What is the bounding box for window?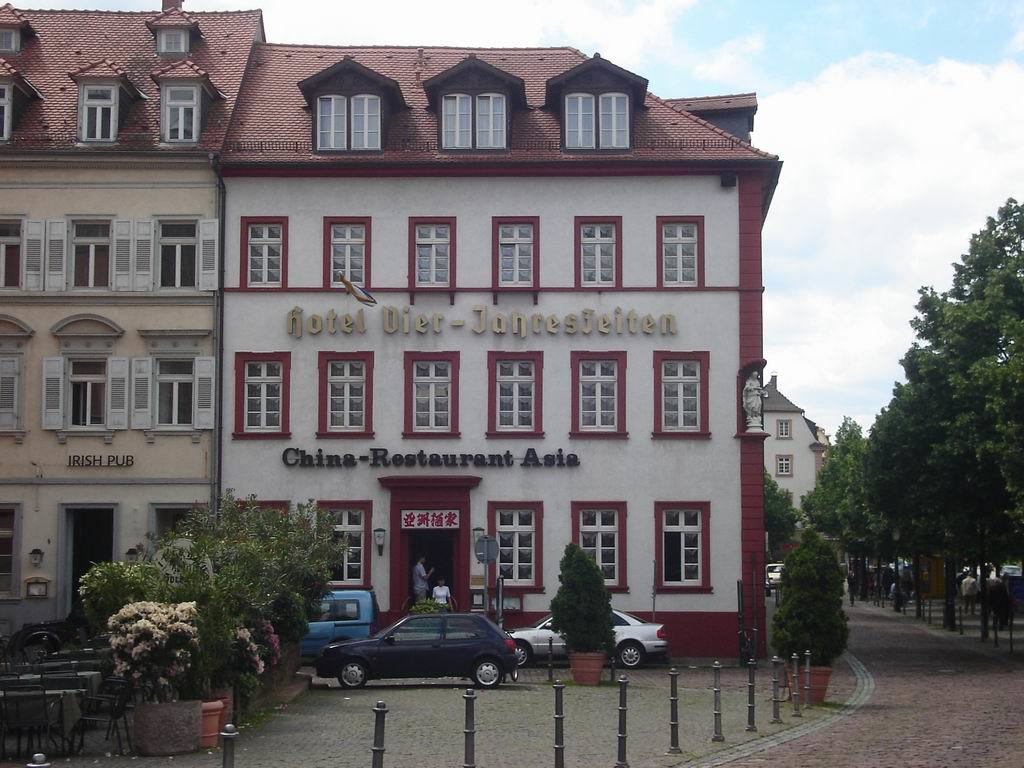
x1=317 y1=348 x2=376 y2=437.
